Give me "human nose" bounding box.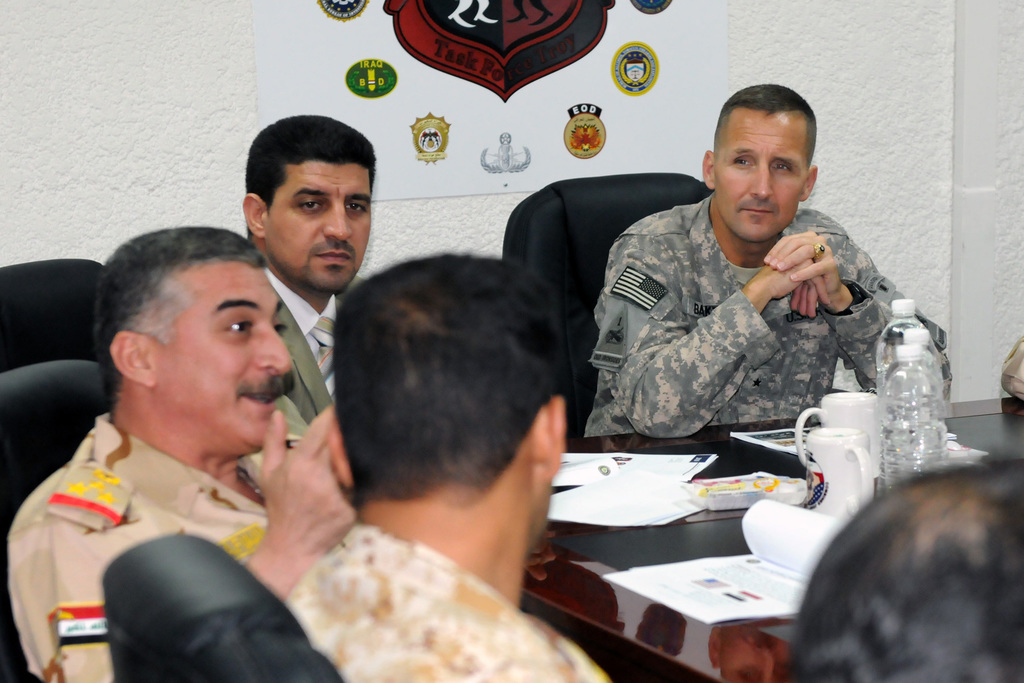
x1=324 y1=202 x2=355 y2=240.
